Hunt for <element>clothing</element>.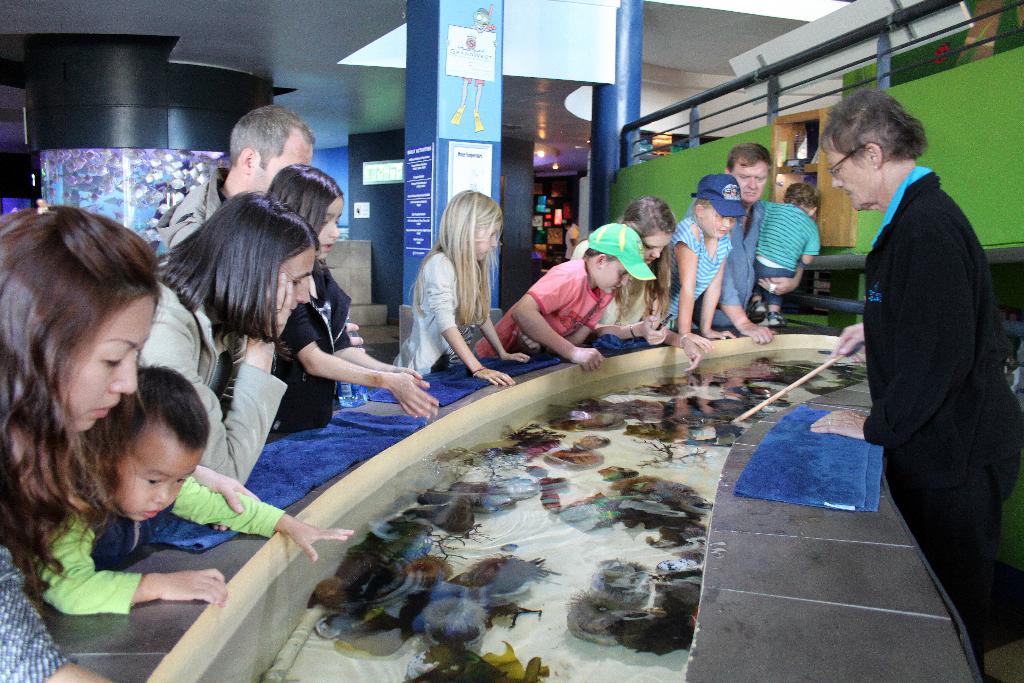
Hunted down at left=262, top=249, right=349, bottom=438.
